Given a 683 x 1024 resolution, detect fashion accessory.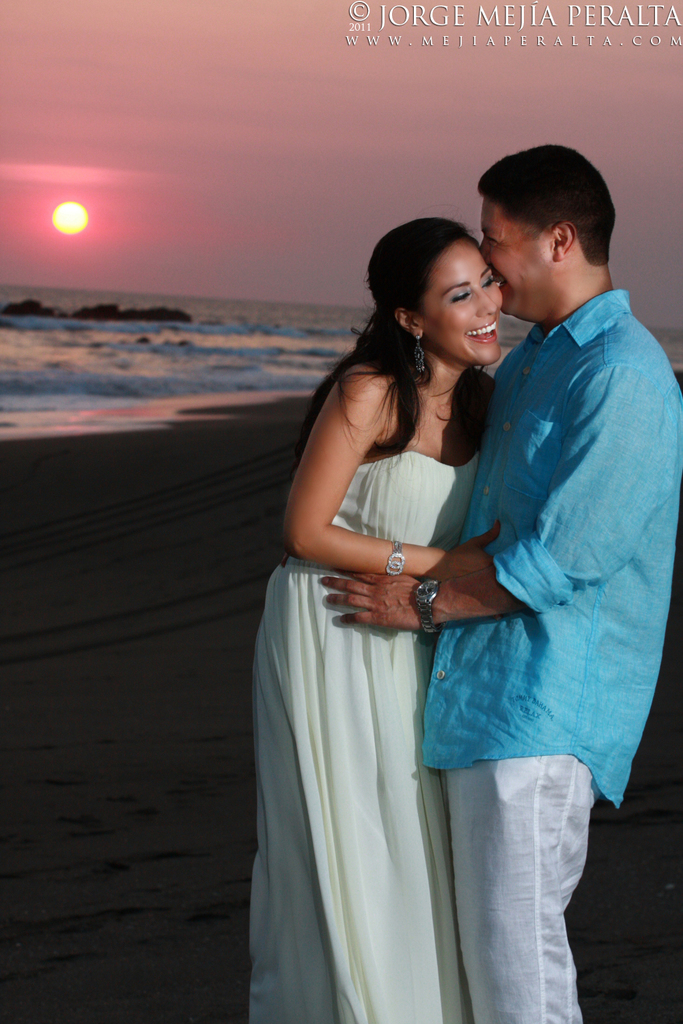
416, 580, 444, 631.
